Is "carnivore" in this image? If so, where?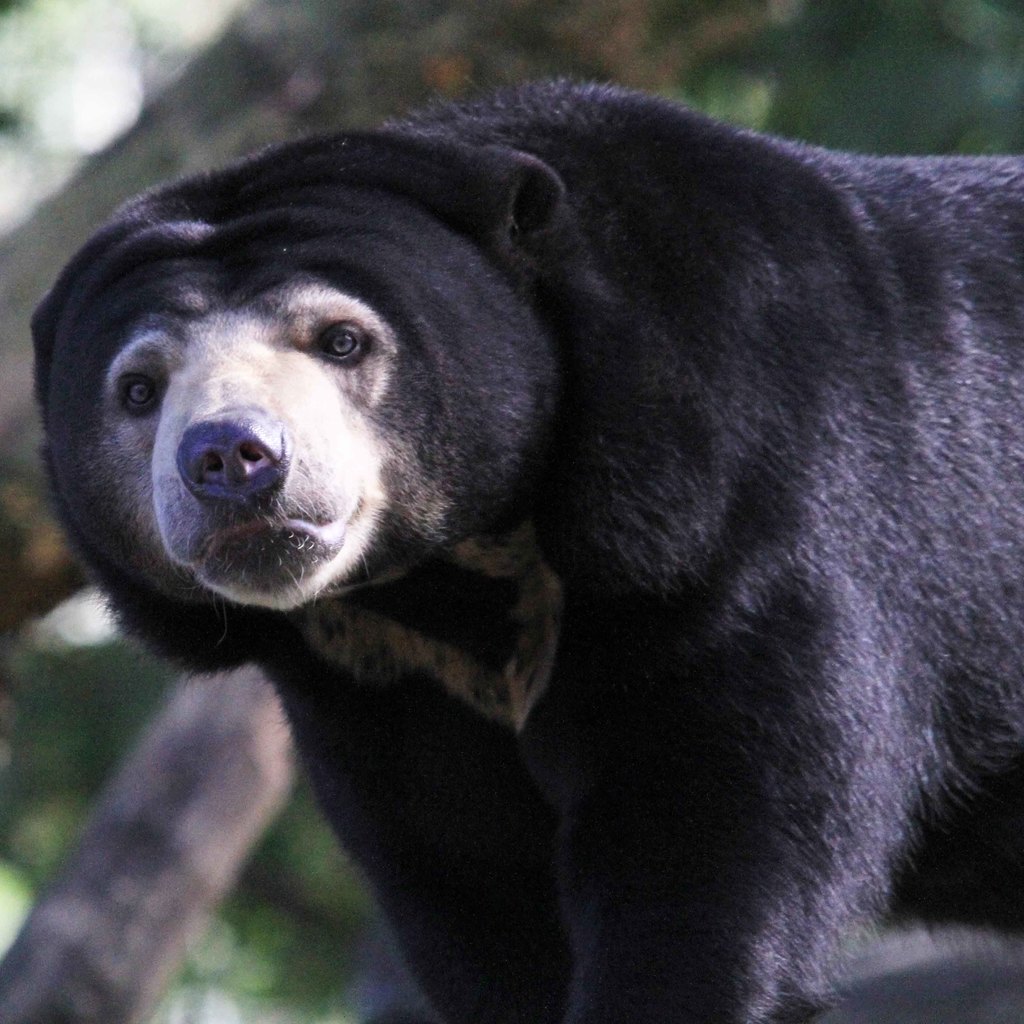
Yes, at (left=0, top=63, right=1023, bottom=1000).
